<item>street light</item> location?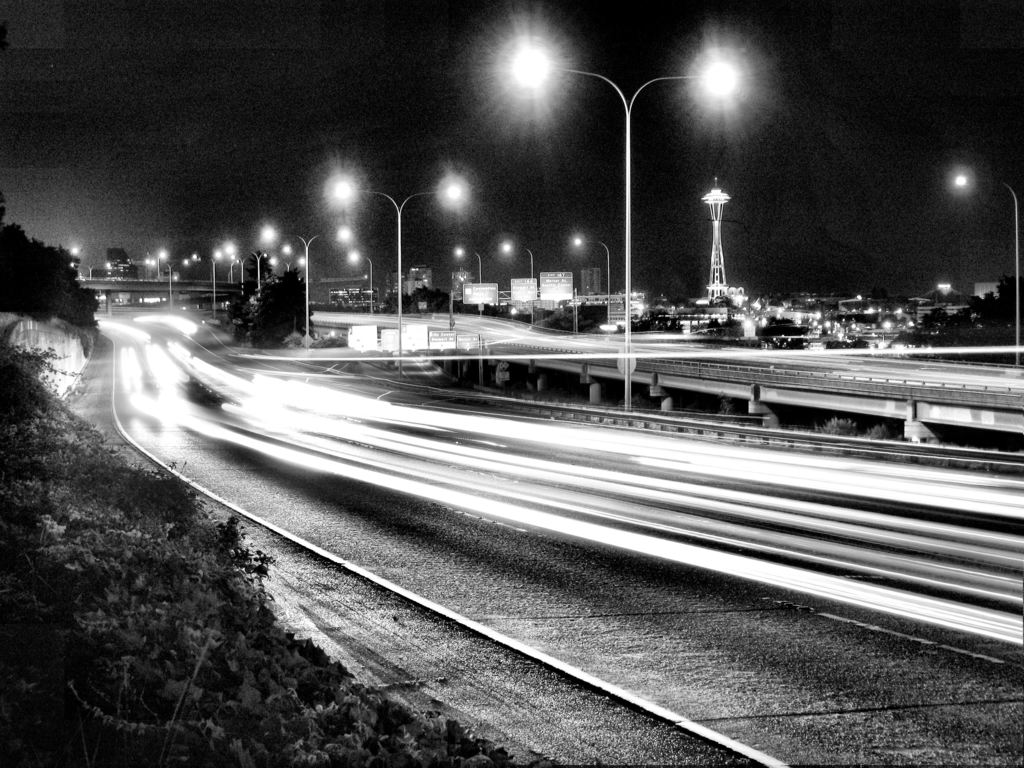
[568,236,612,335]
